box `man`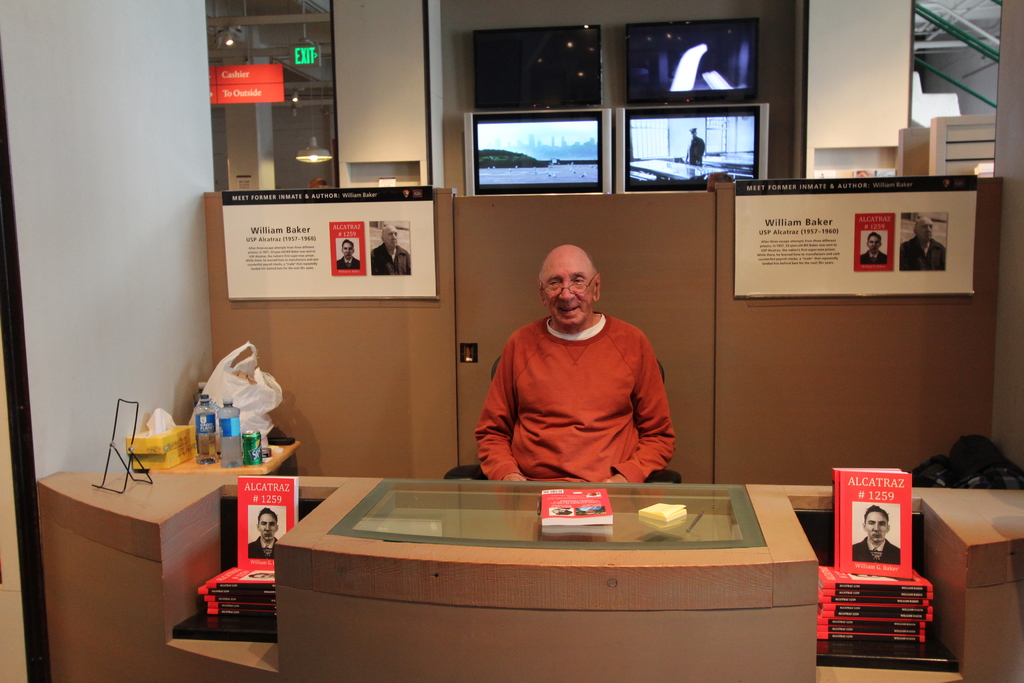
{"left": 372, "top": 223, "right": 411, "bottom": 270}
